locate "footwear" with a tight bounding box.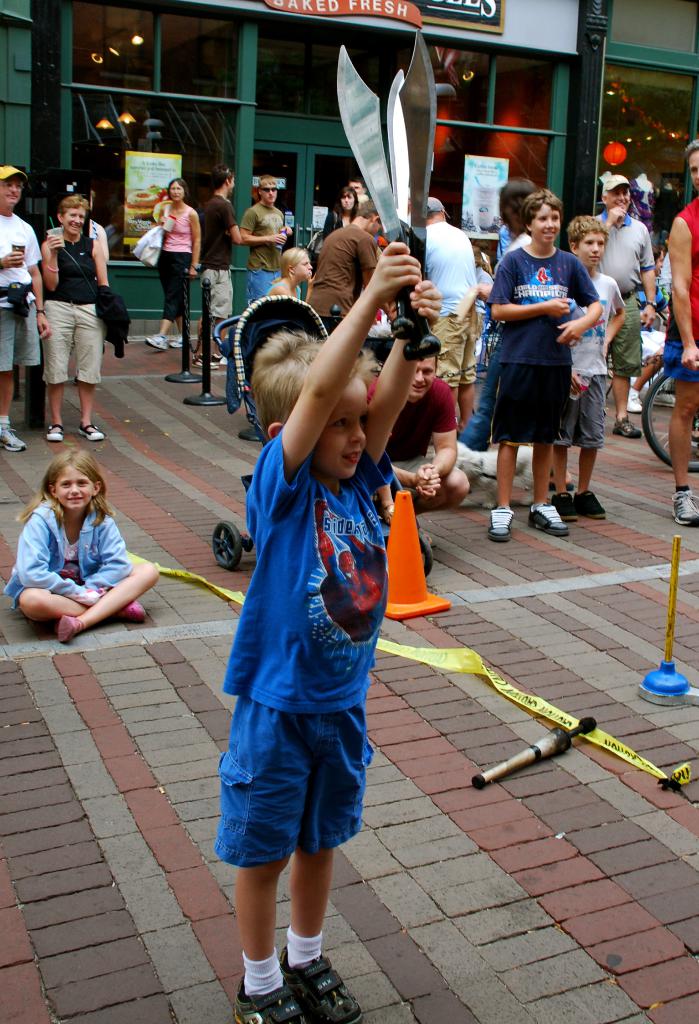
left=191, top=352, right=219, bottom=370.
